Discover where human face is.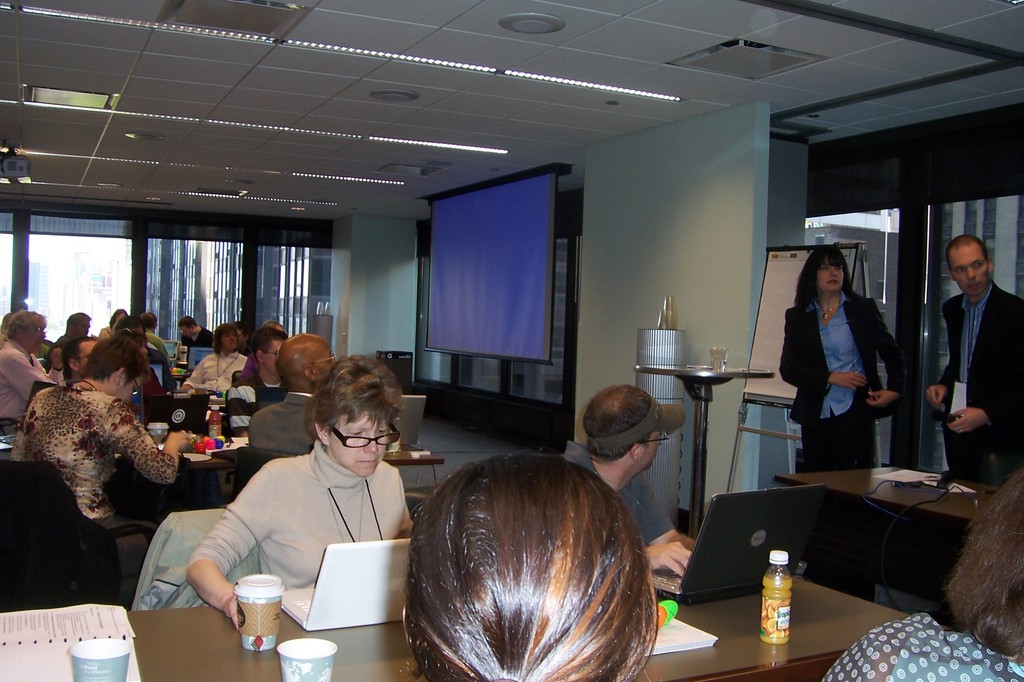
Discovered at <bbox>815, 254, 844, 293</bbox>.
